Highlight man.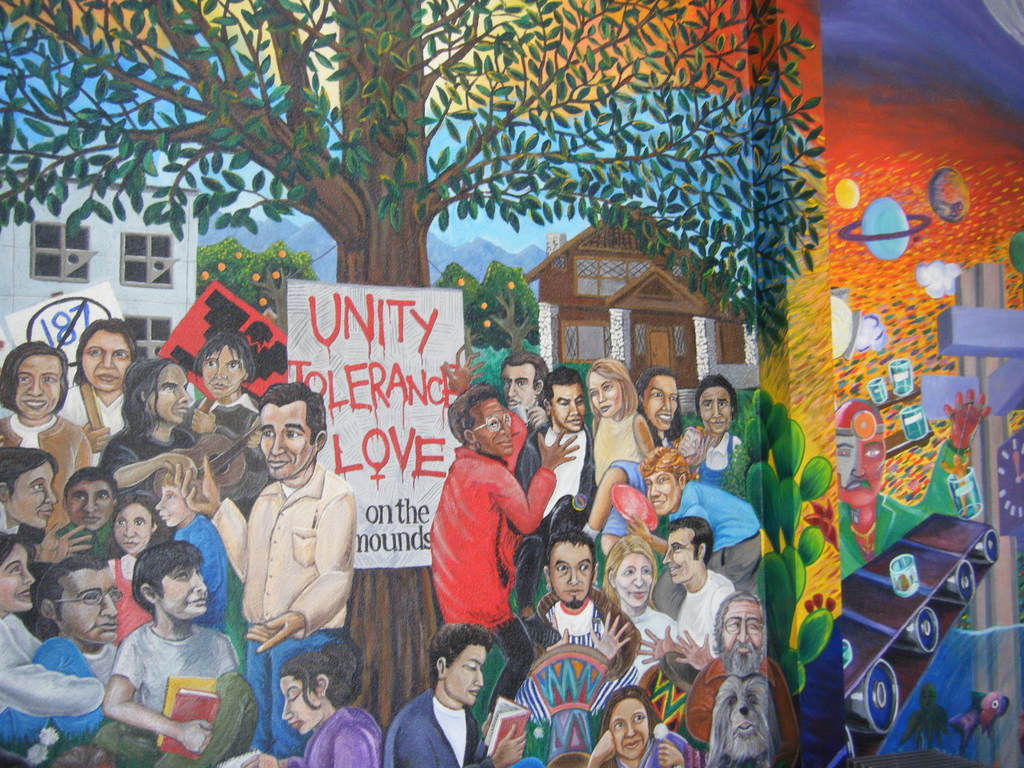
Highlighted region: x1=36 y1=557 x2=140 y2=724.
